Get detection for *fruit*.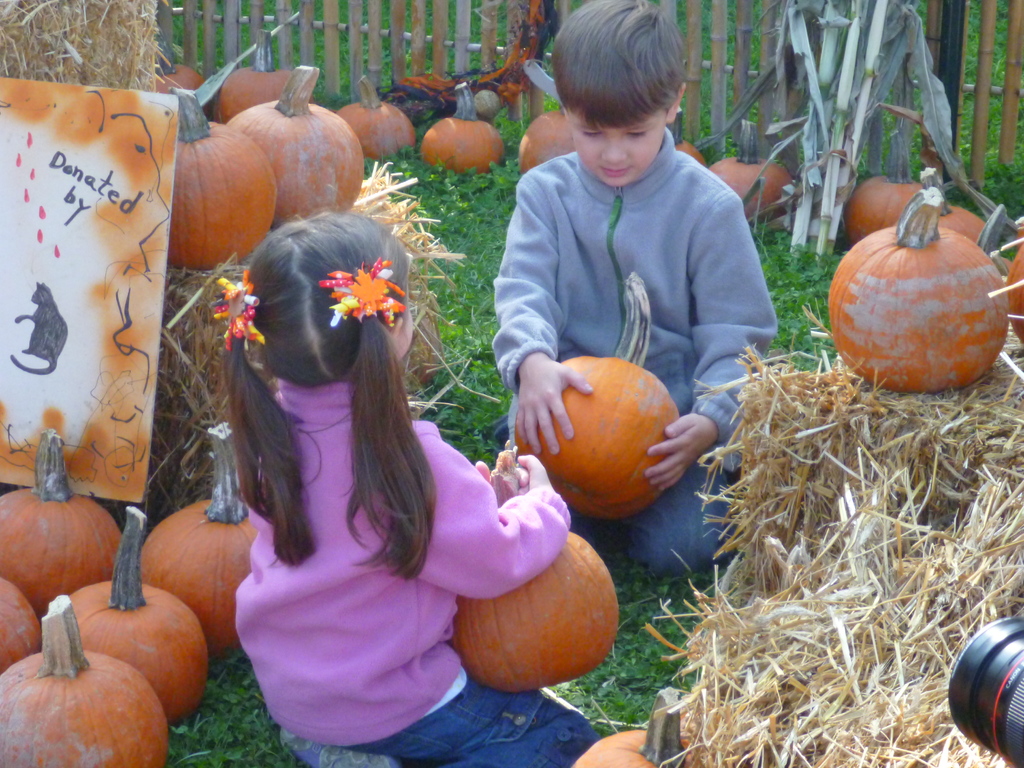
Detection: (448,524,627,692).
